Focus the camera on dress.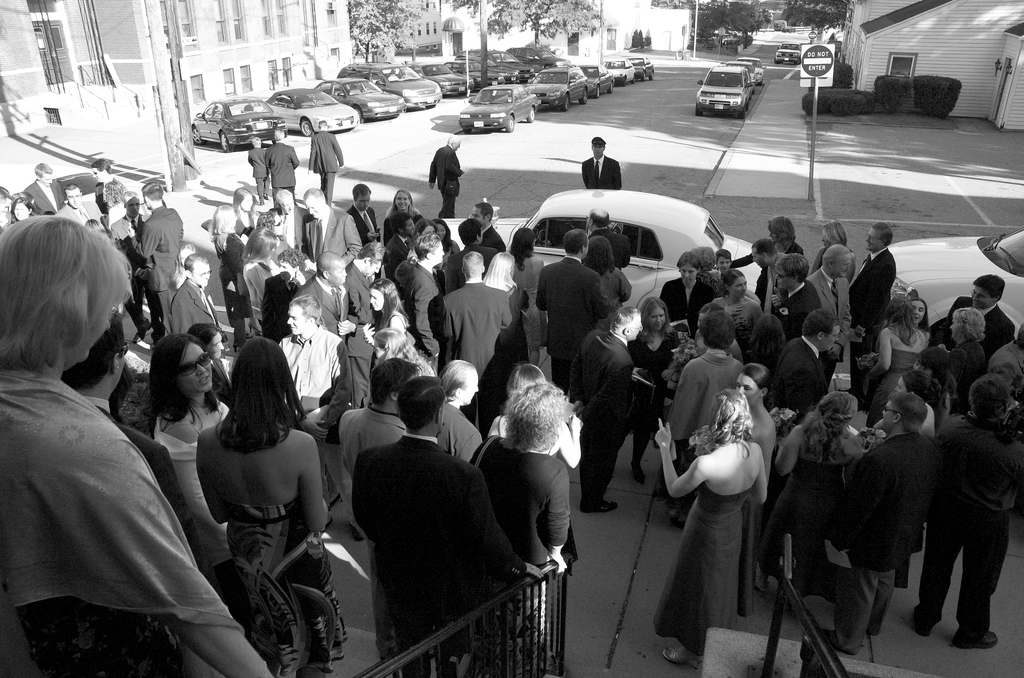
Focus region: region(655, 277, 721, 344).
